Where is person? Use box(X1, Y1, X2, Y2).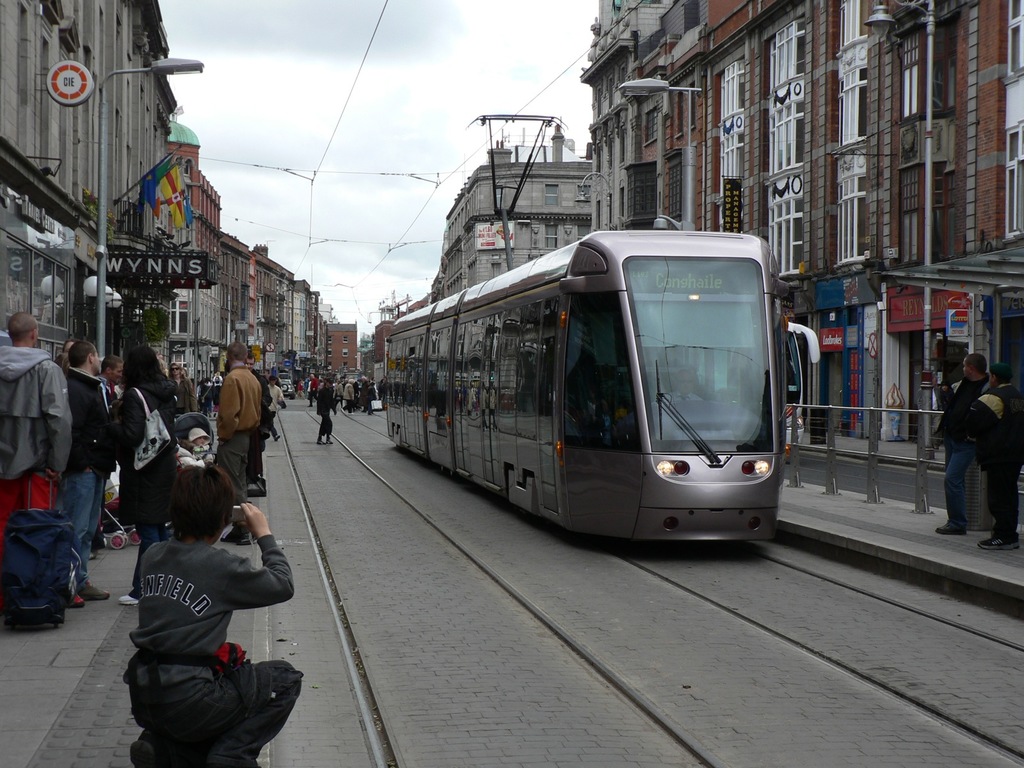
box(964, 363, 1023, 559).
